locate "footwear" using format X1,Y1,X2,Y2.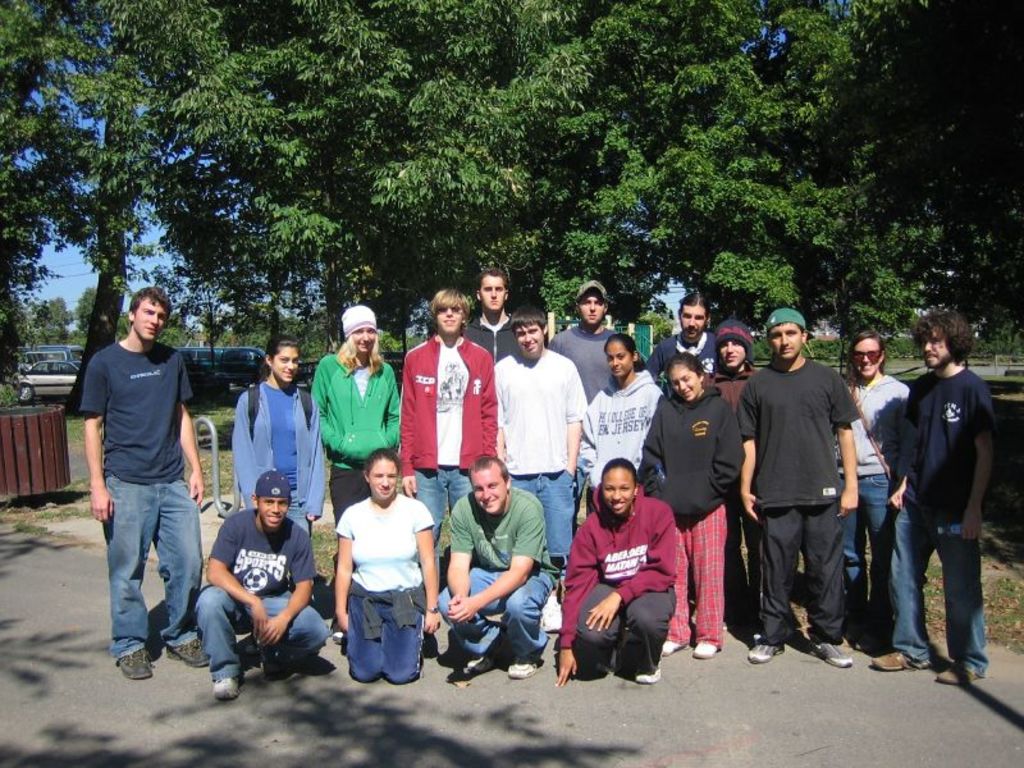
660,643,685,659.
